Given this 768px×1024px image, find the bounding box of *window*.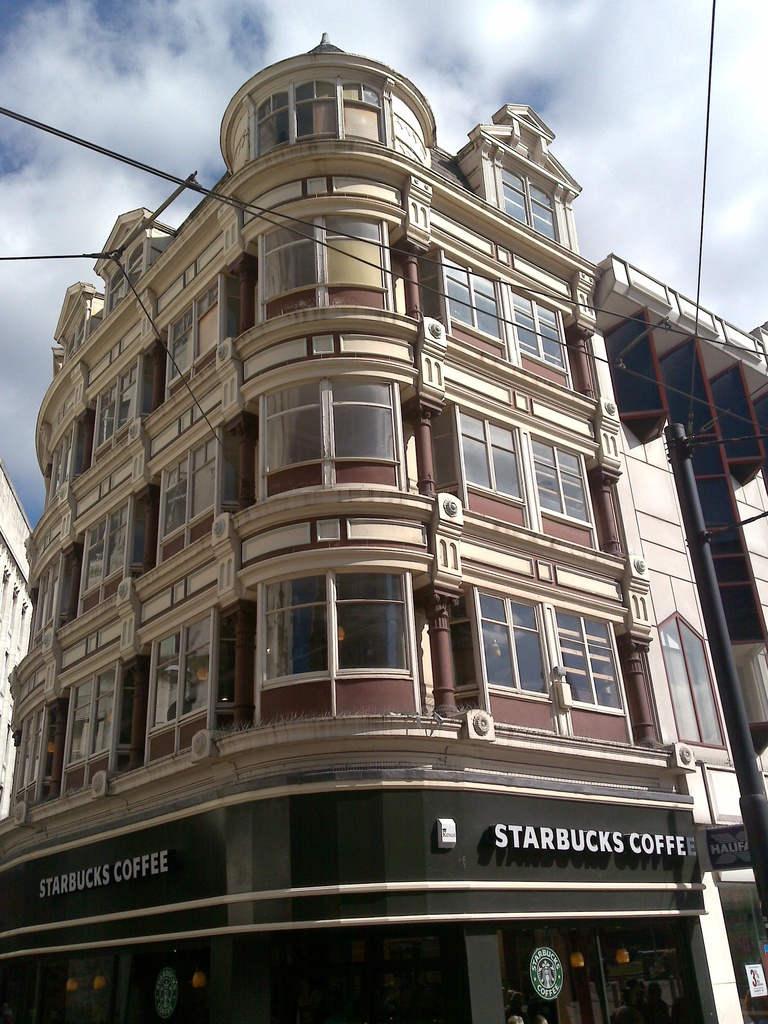
box=[280, 559, 440, 706].
